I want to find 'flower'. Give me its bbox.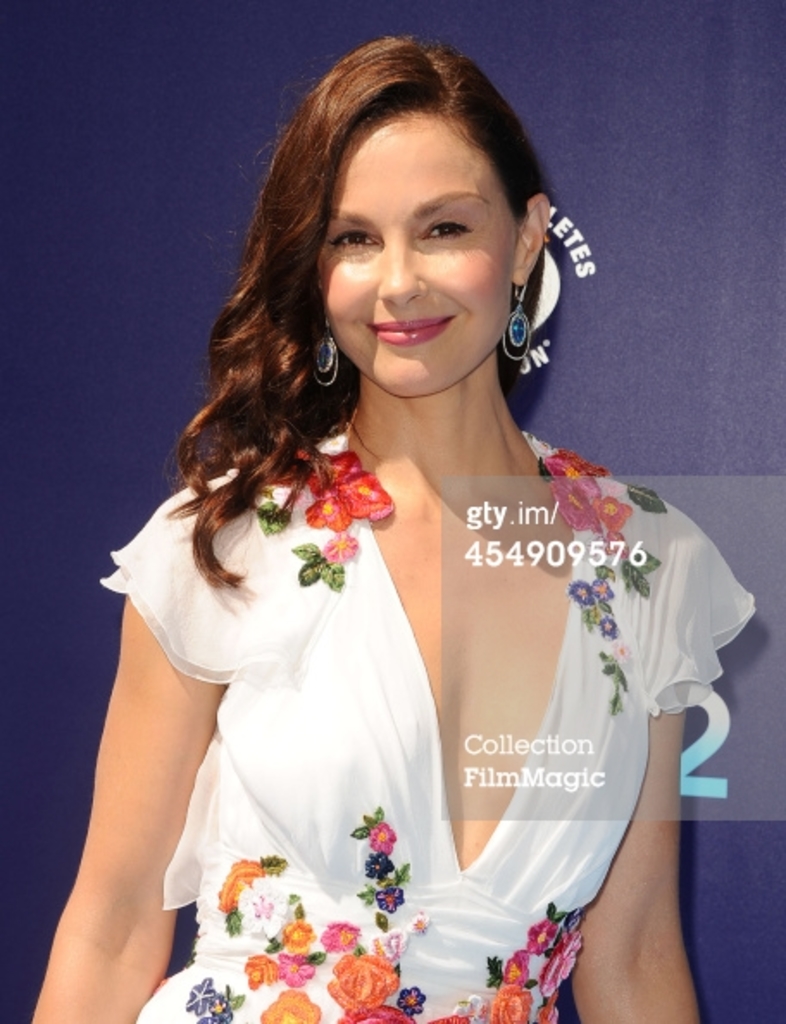
box(205, 1008, 236, 1022).
